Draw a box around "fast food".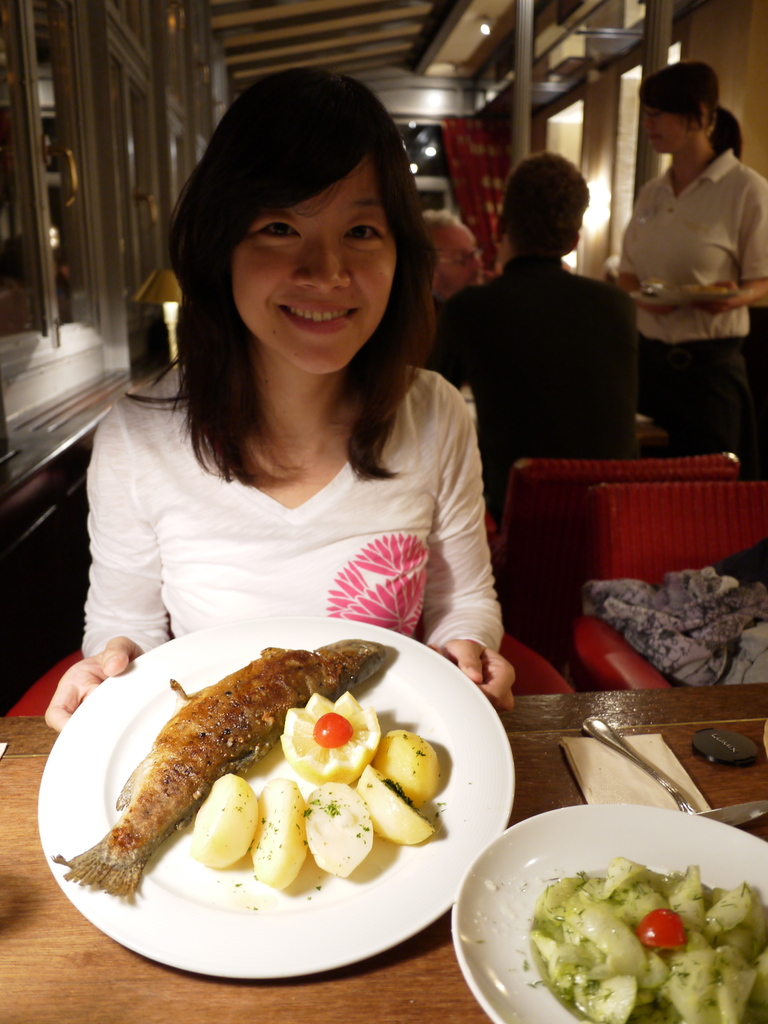
box(282, 691, 383, 785).
